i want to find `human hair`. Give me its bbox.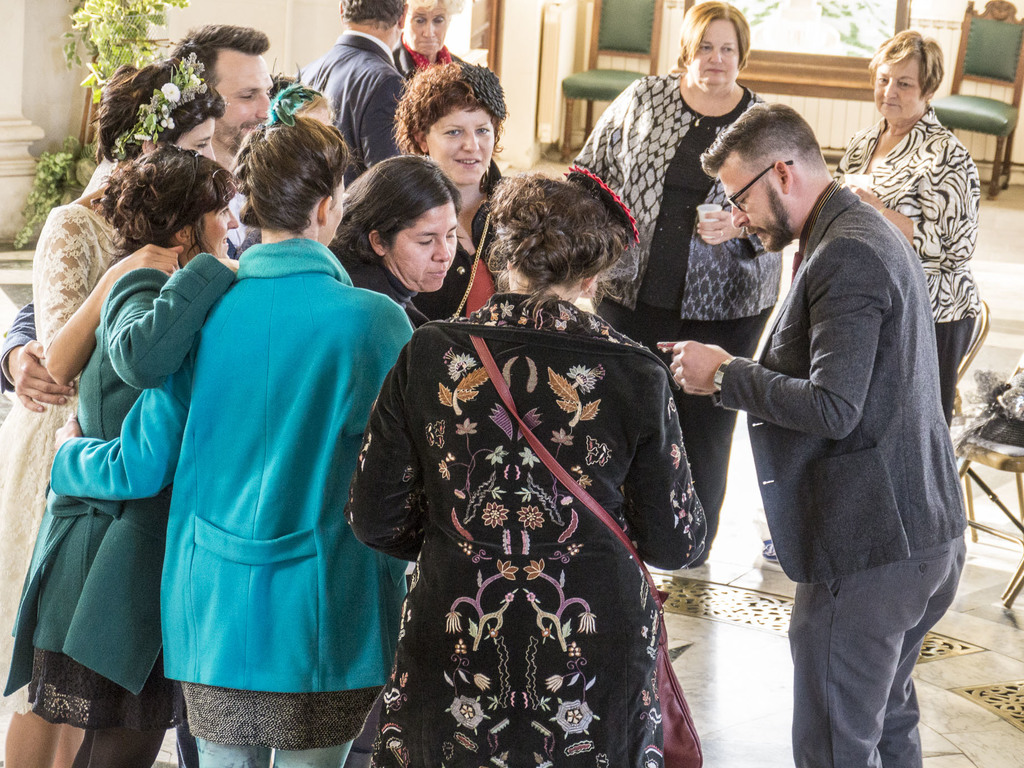
box=[698, 101, 828, 171].
